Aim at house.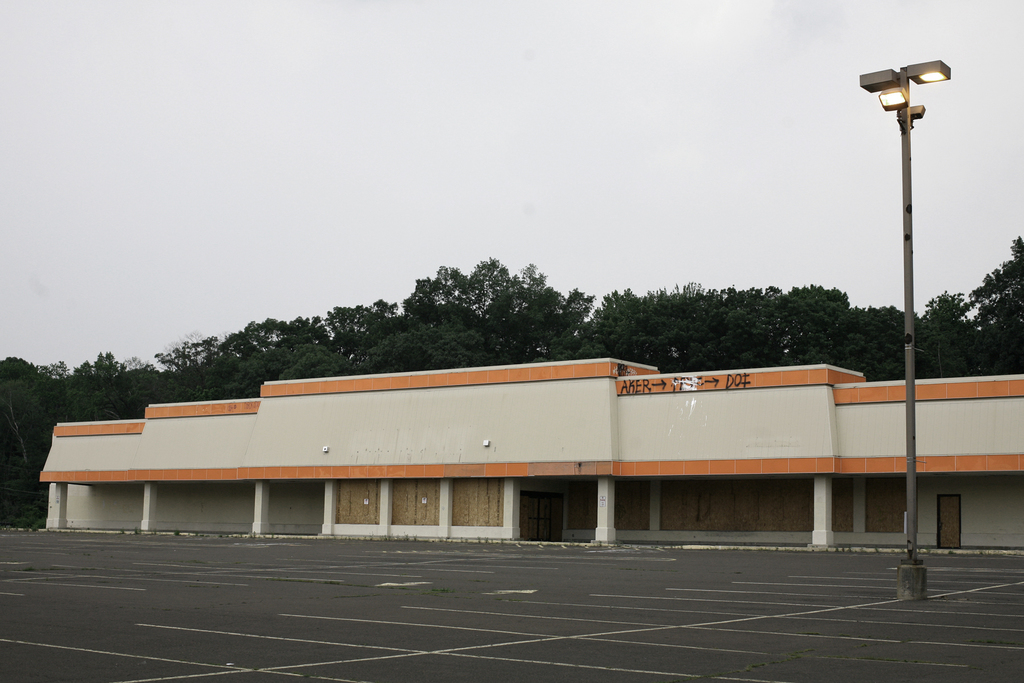
Aimed at BBox(905, 388, 981, 561).
